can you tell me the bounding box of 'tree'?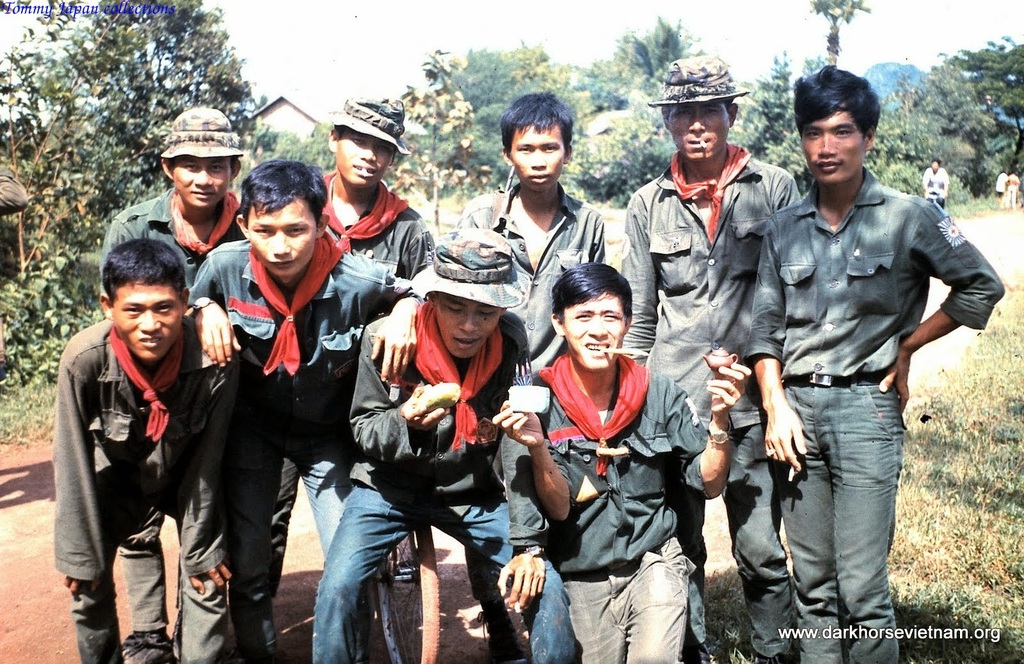
left=731, top=49, right=812, bottom=195.
